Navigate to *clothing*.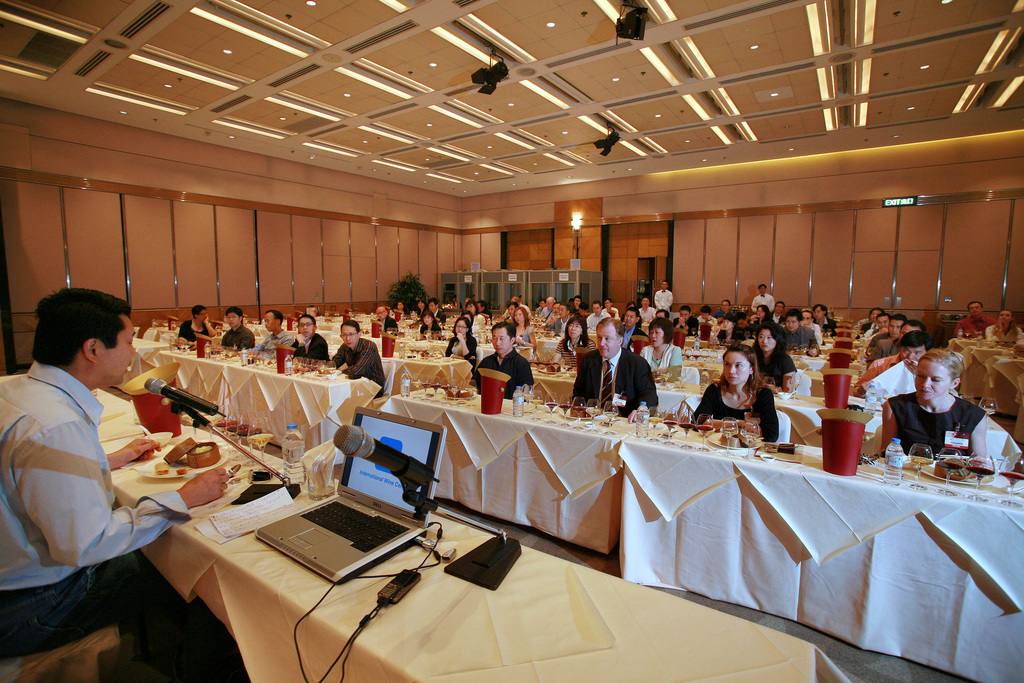
Navigation target: x1=449, y1=332, x2=476, y2=377.
